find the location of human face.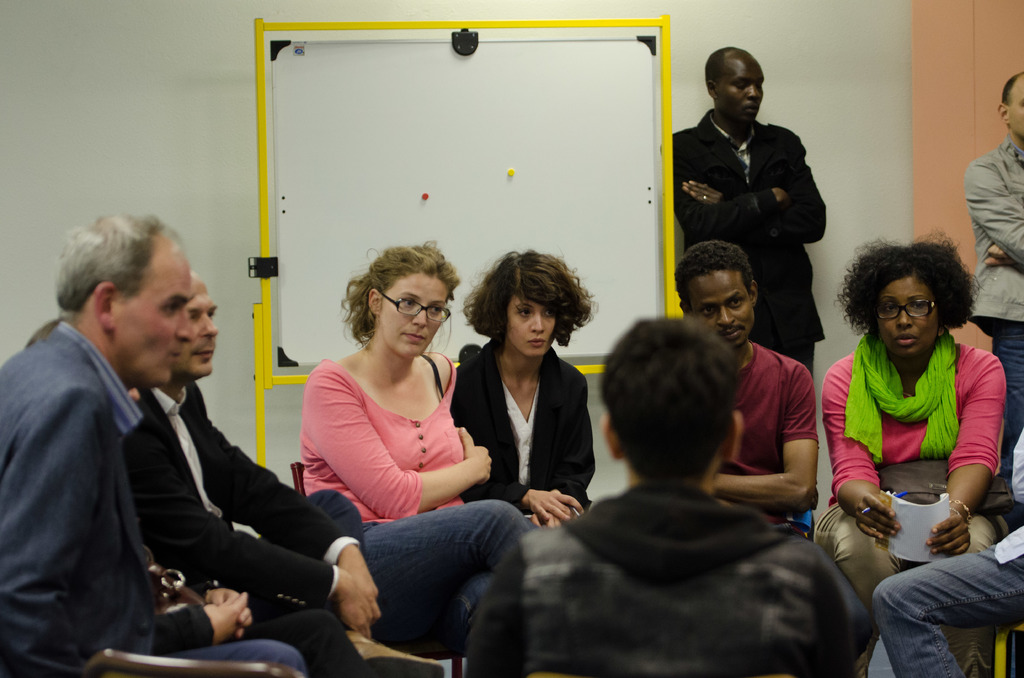
Location: 509 300 556 358.
